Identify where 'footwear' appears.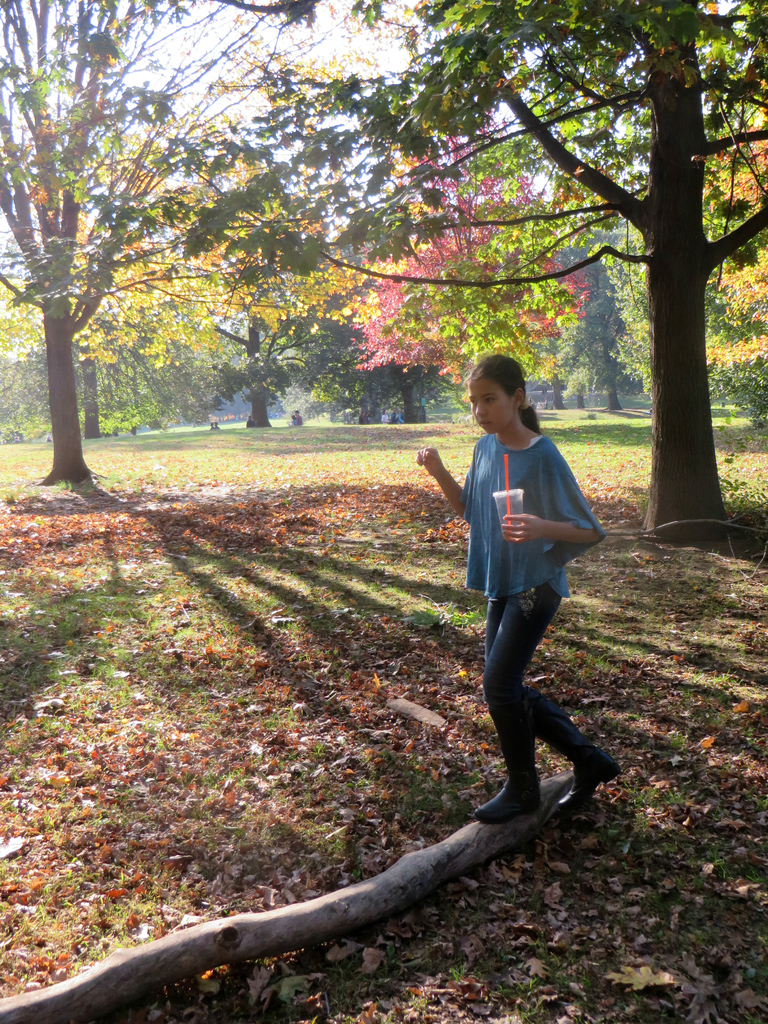
Appears at pyautogui.locateOnScreen(558, 755, 621, 815).
